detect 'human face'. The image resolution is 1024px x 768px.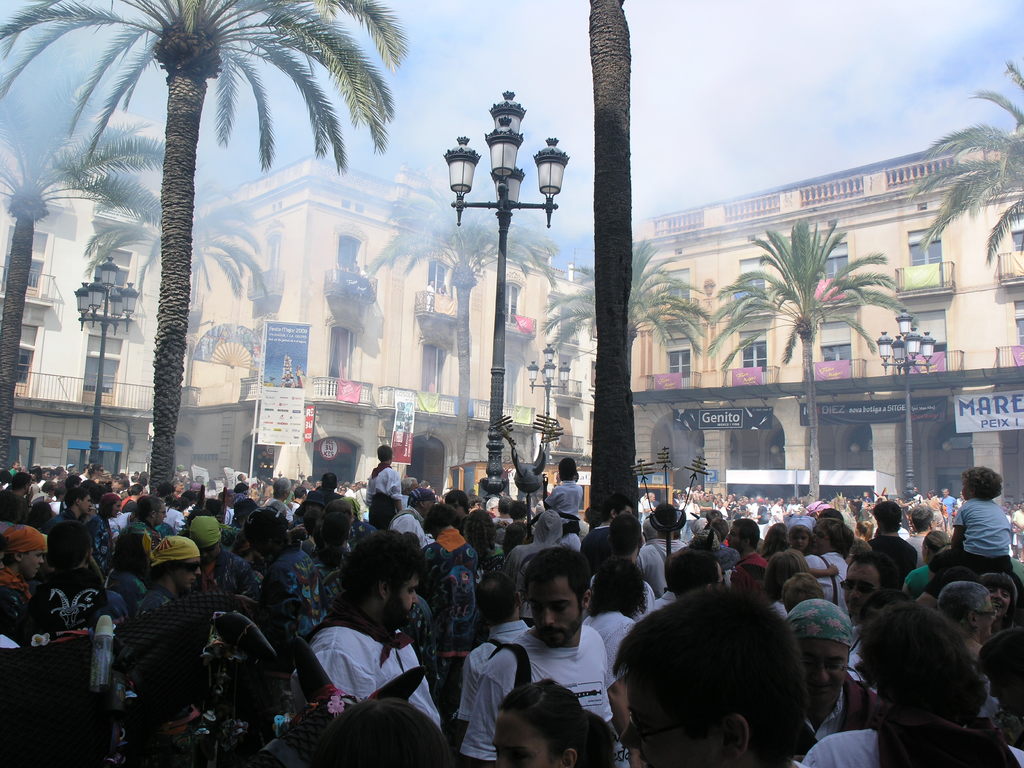
989,585,1011,611.
